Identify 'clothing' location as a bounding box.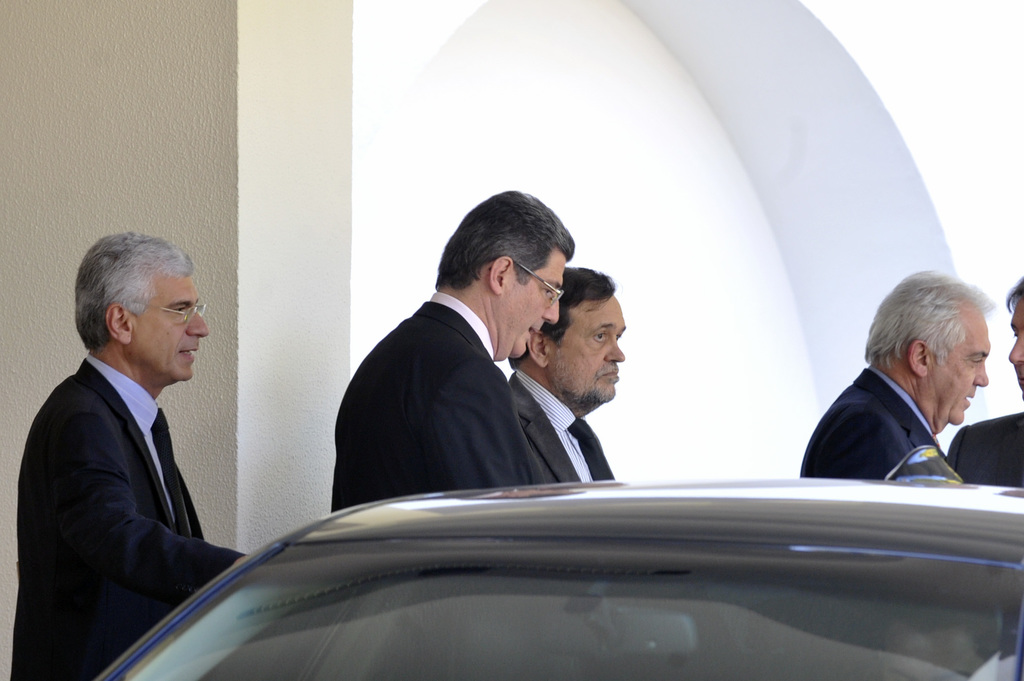
<box>796,344,1005,502</box>.
